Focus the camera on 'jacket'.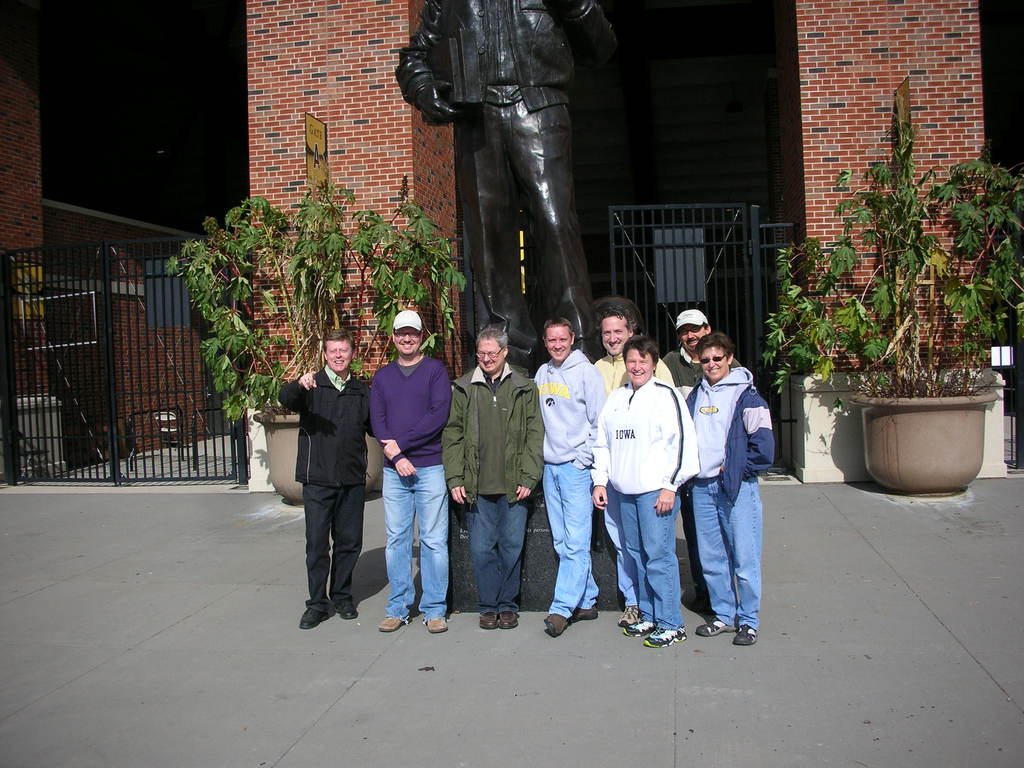
Focus region: pyautogui.locateOnScreen(588, 373, 702, 500).
